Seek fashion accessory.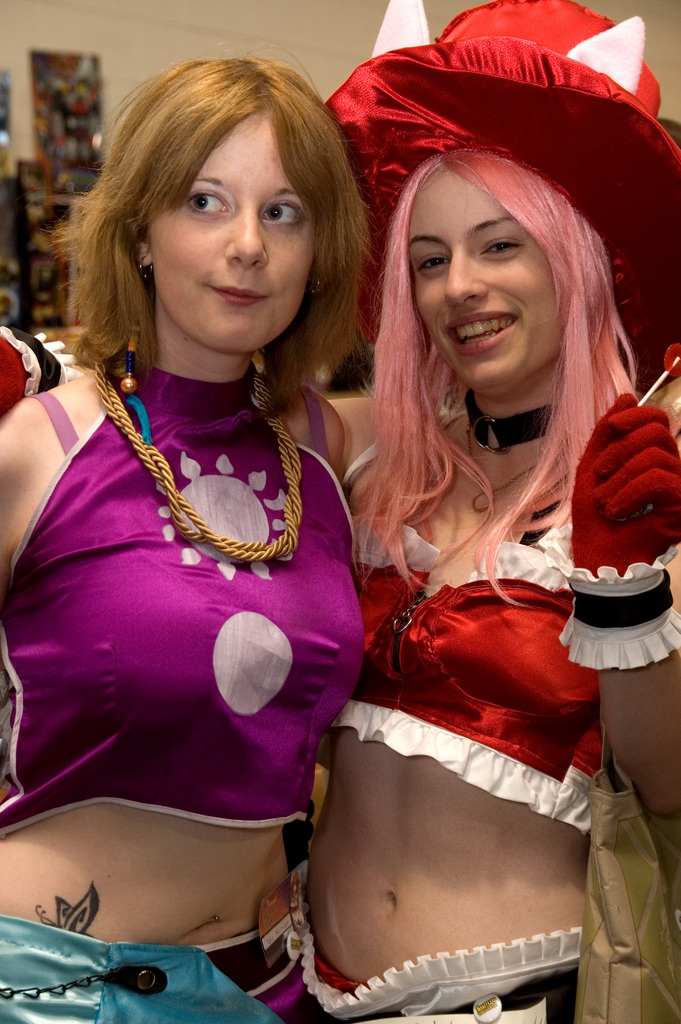
bbox(94, 354, 300, 564).
